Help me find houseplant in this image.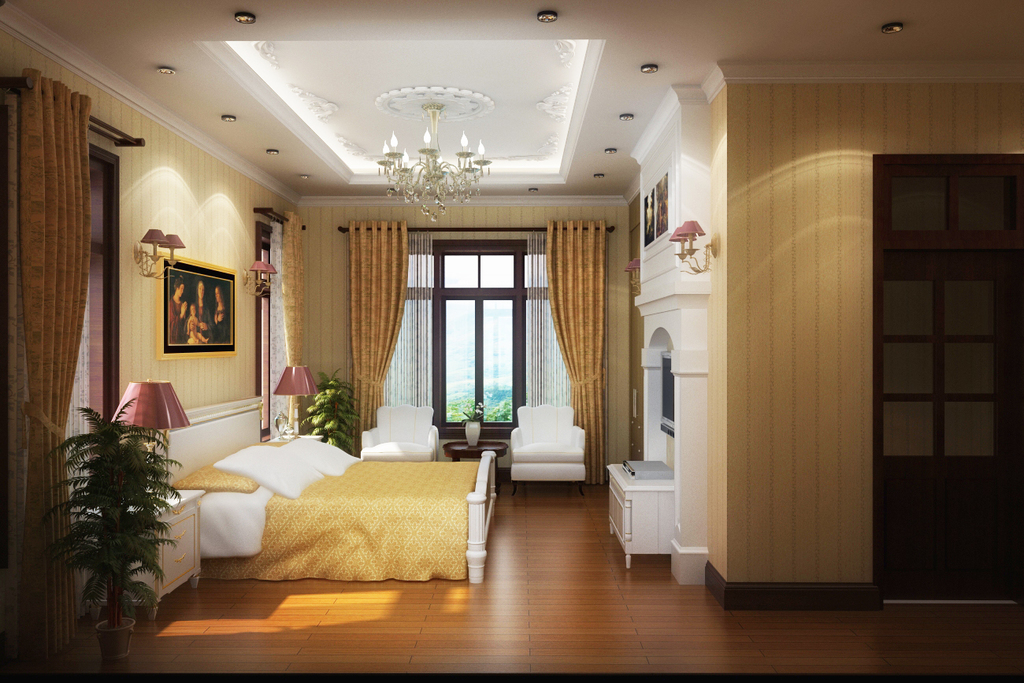
Found it: (300, 367, 361, 457).
